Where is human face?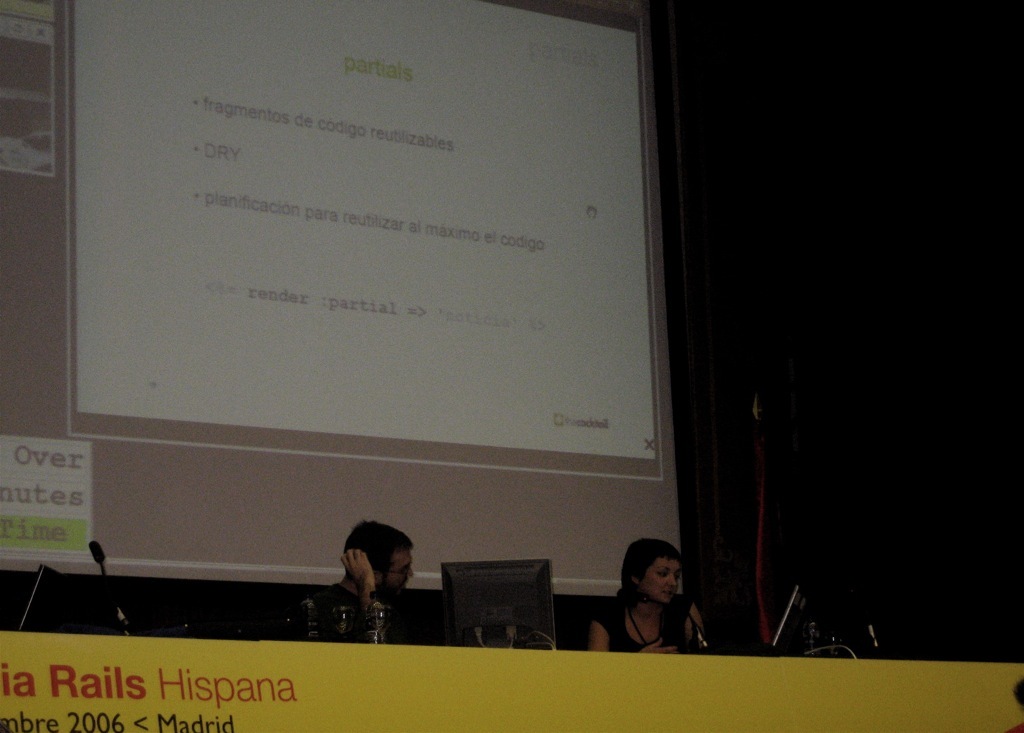
select_region(379, 549, 413, 596).
